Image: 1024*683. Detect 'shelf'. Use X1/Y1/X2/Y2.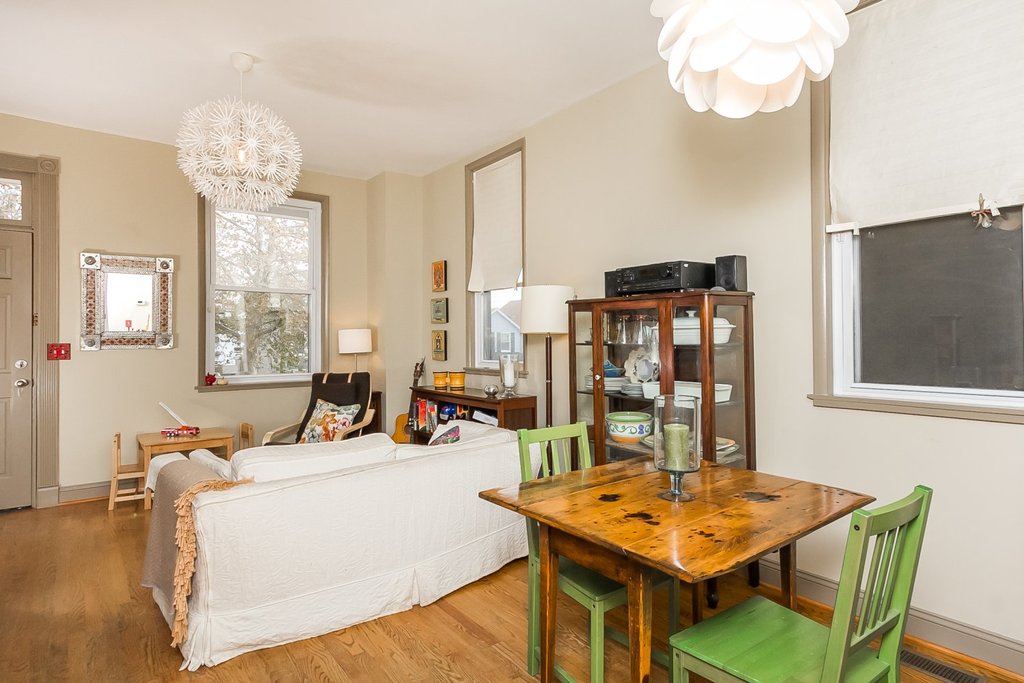
408/380/541/450.
